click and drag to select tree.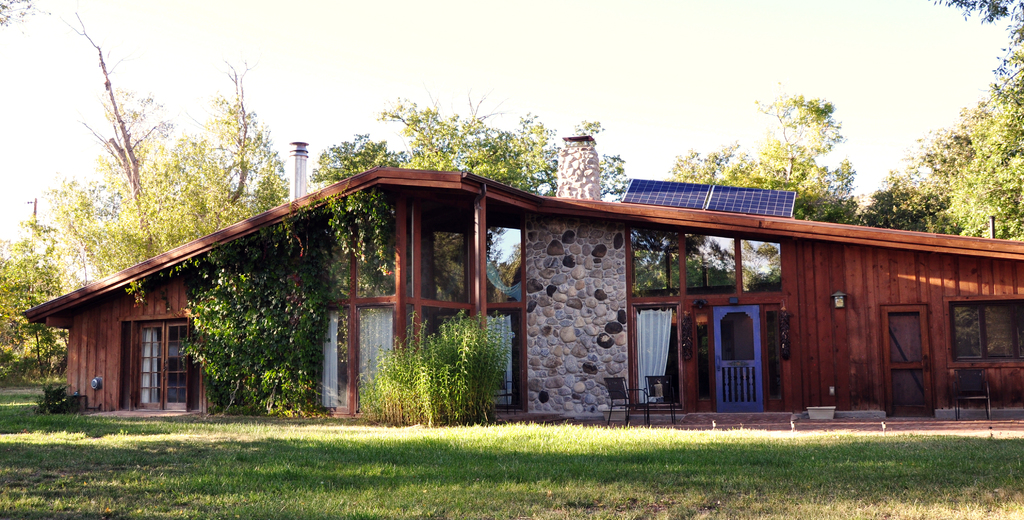
Selection: box(50, 0, 285, 272).
